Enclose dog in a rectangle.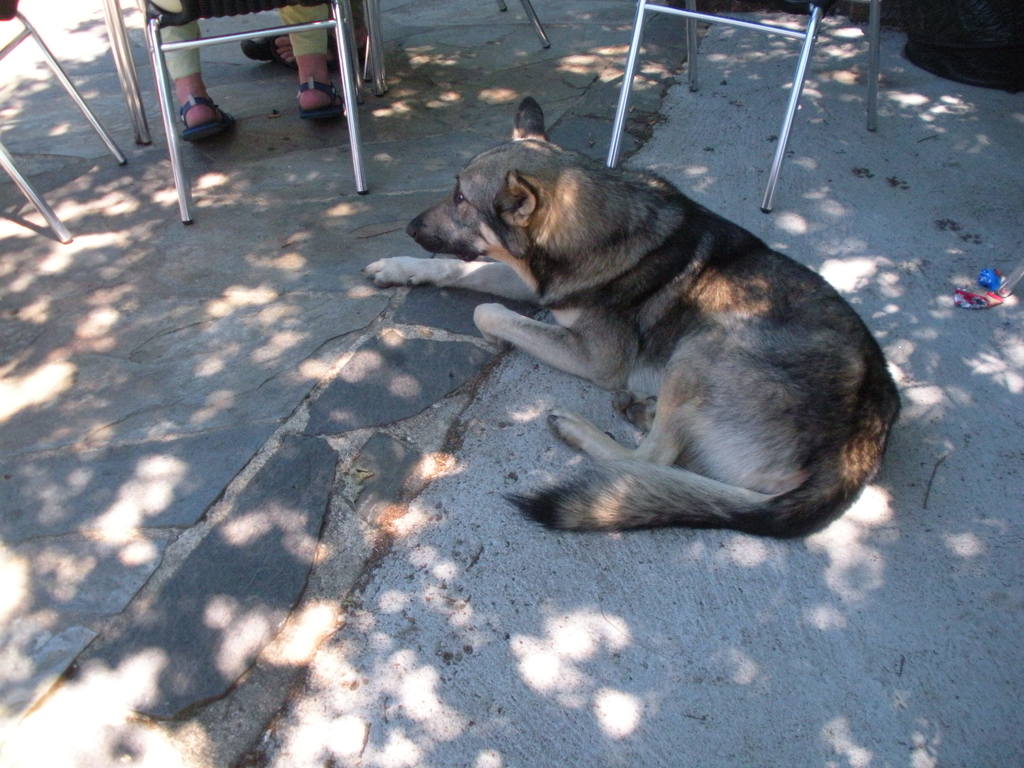
{"x1": 360, "y1": 95, "x2": 904, "y2": 532}.
